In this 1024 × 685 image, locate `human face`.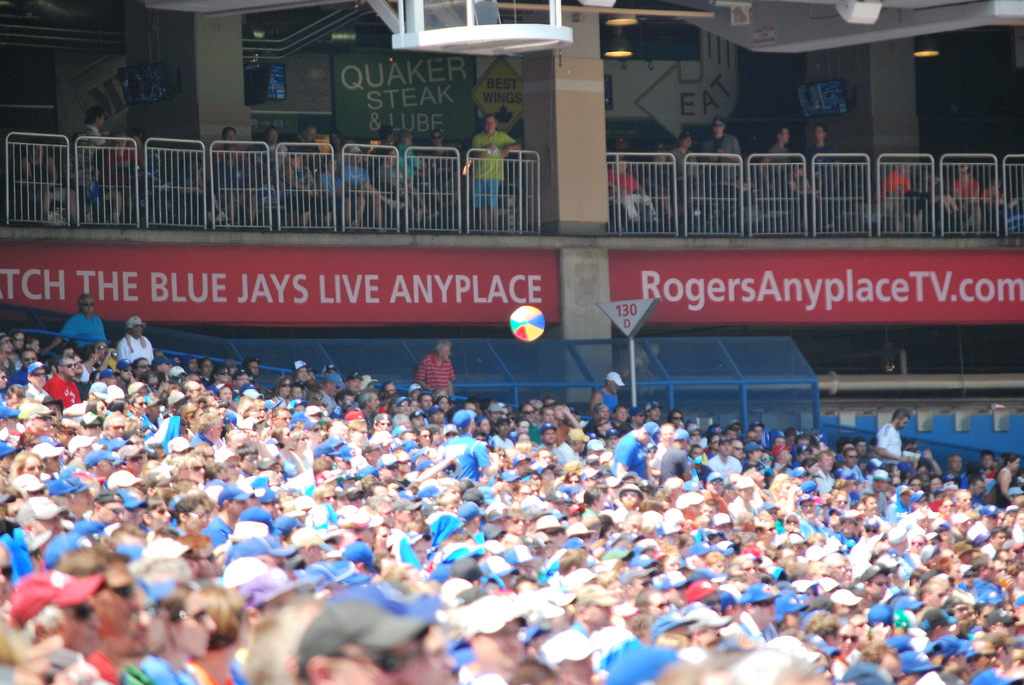
Bounding box: {"left": 543, "top": 428, "right": 556, "bottom": 441}.
